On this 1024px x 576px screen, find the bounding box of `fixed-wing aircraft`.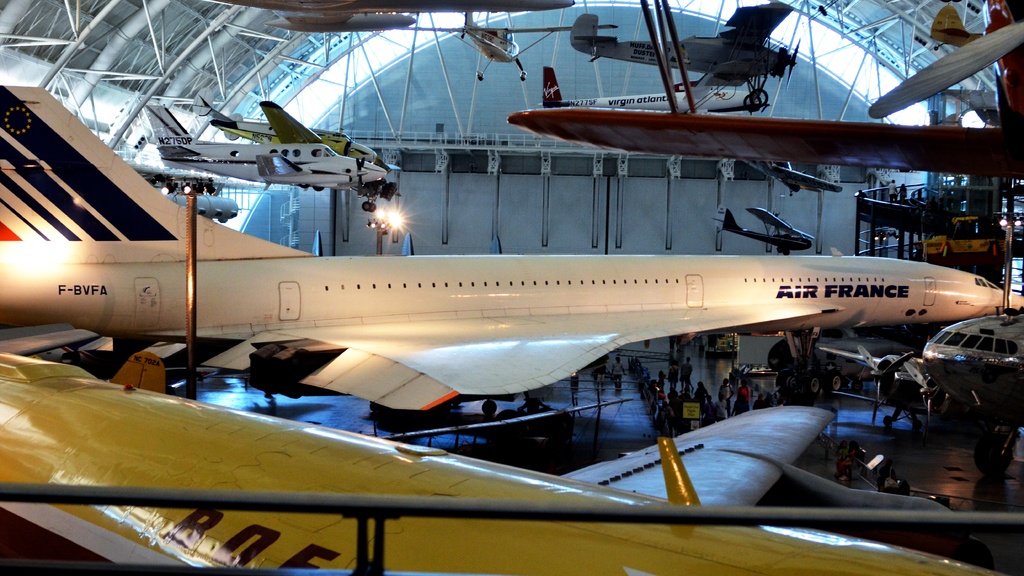
Bounding box: bbox(540, 68, 779, 110).
